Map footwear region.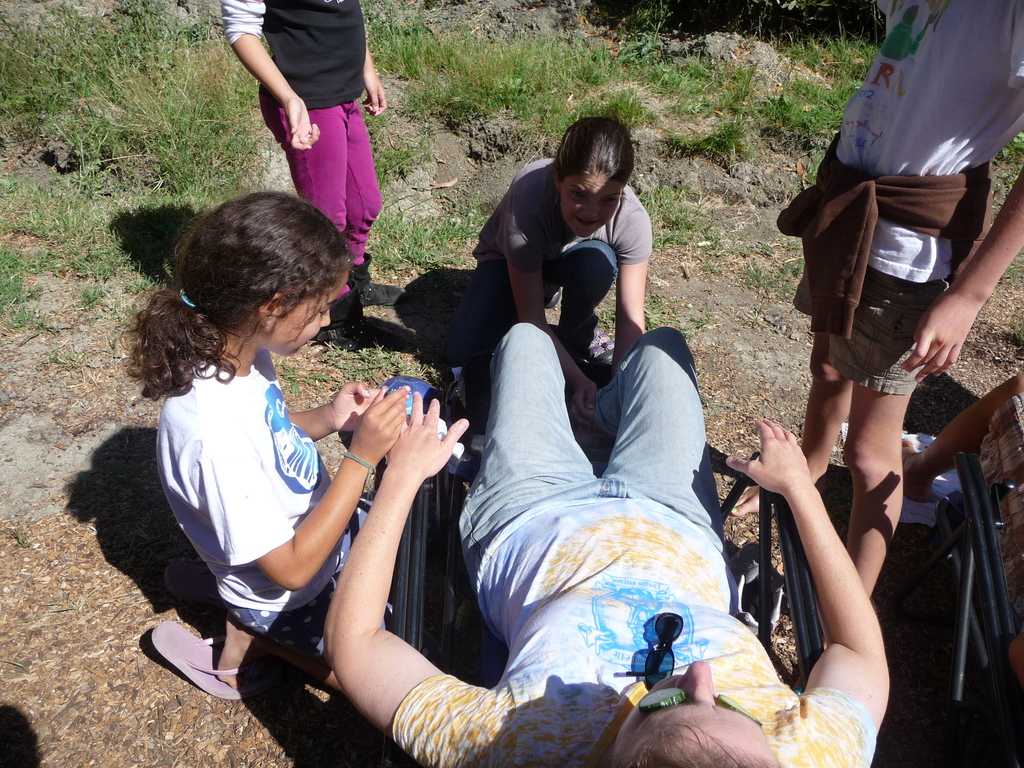
Mapped to (138,631,236,716).
